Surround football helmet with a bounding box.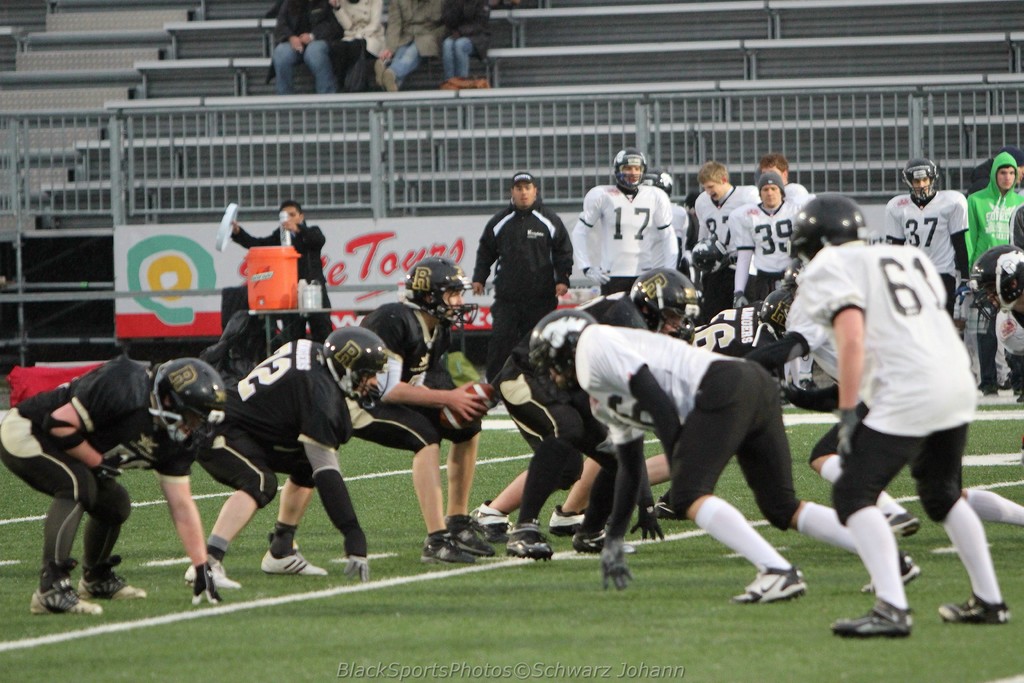
pyautogui.locateOnScreen(612, 144, 649, 194).
